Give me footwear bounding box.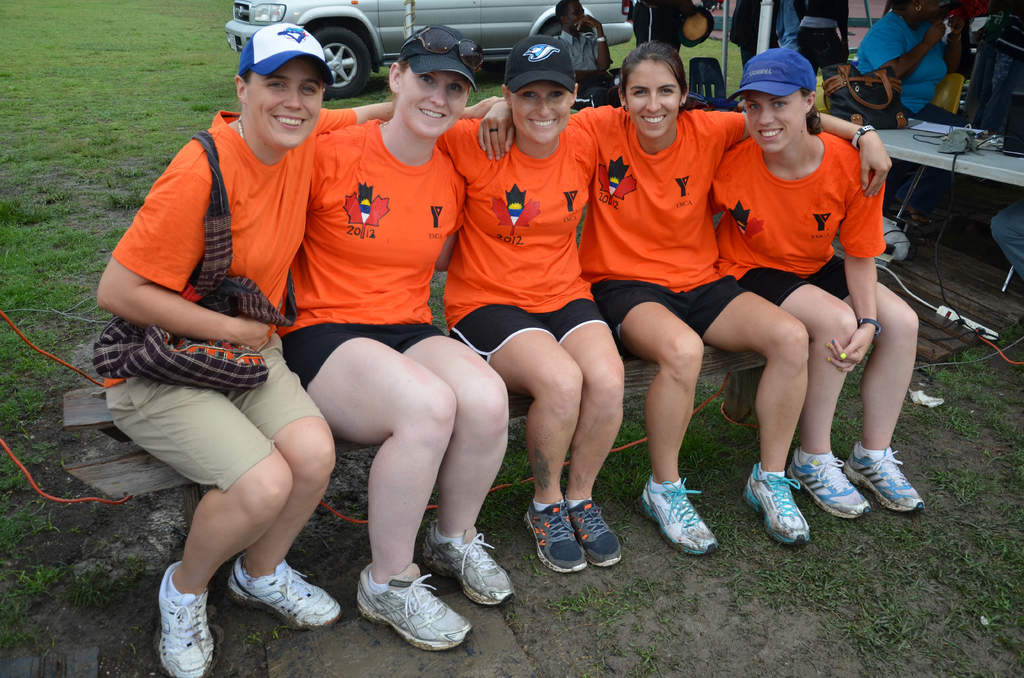
locate(845, 439, 924, 511).
